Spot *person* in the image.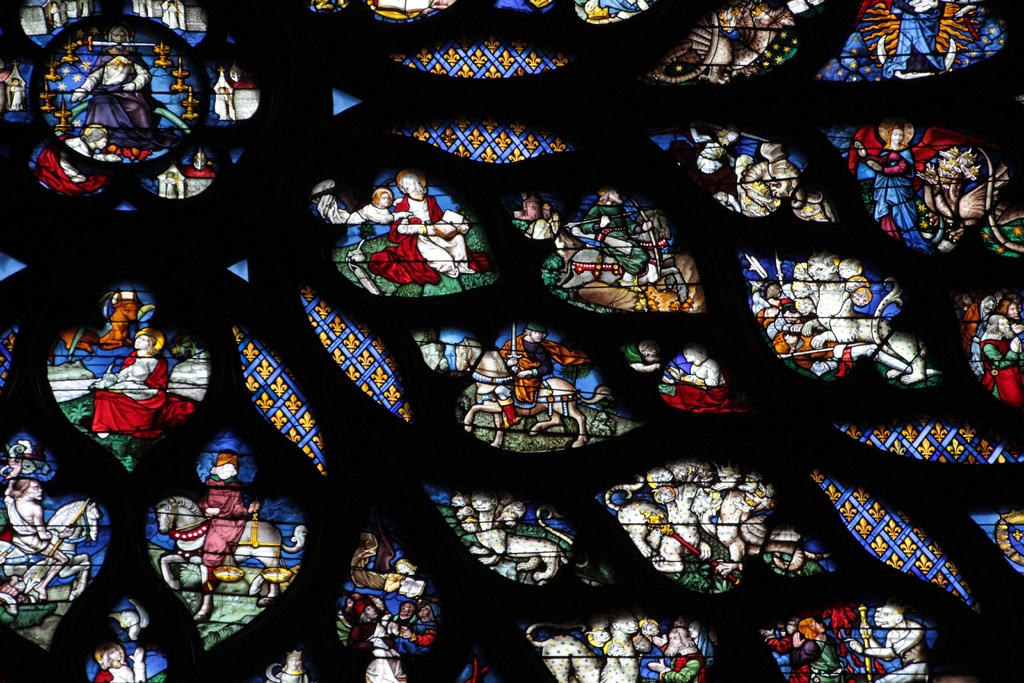
*person* found at x1=852 y1=126 x2=929 y2=251.
